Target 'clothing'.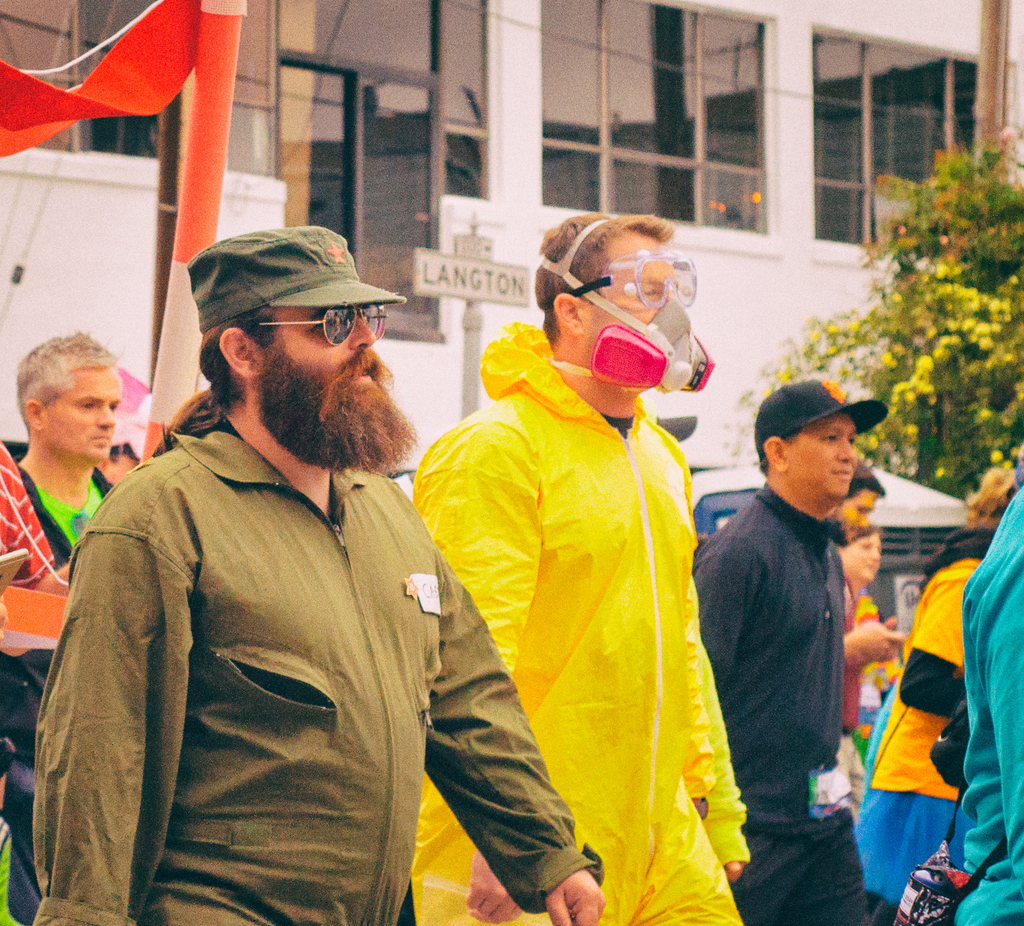
Target region: box=[3, 449, 68, 596].
